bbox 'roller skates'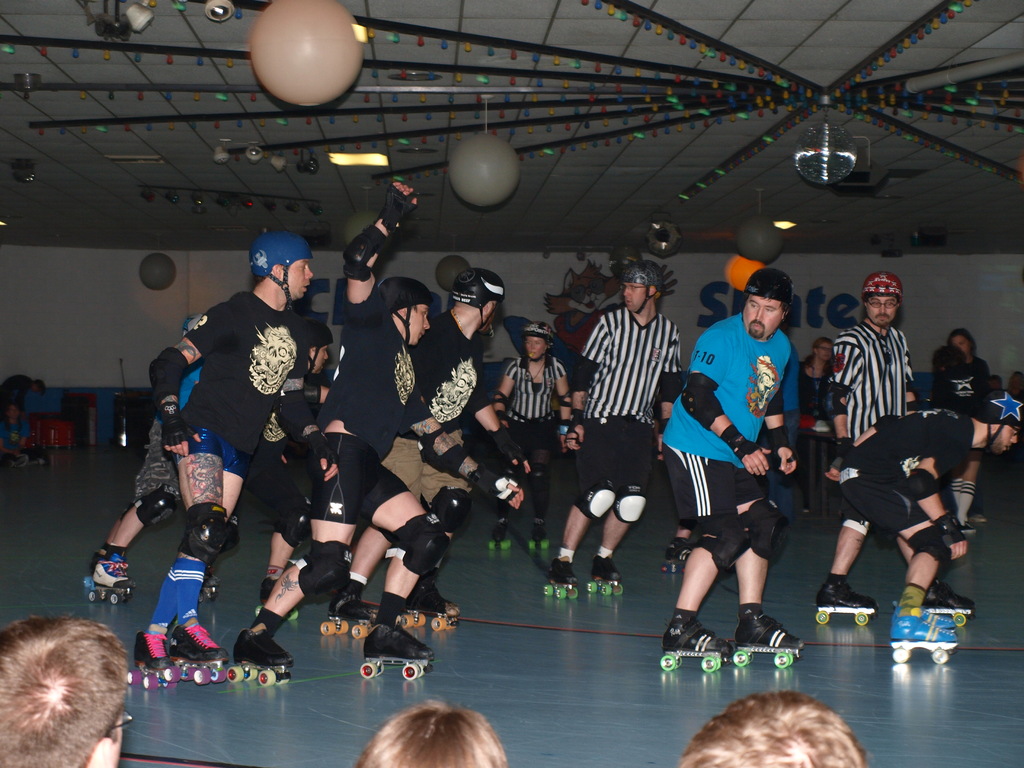
detection(819, 573, 876, 623)
